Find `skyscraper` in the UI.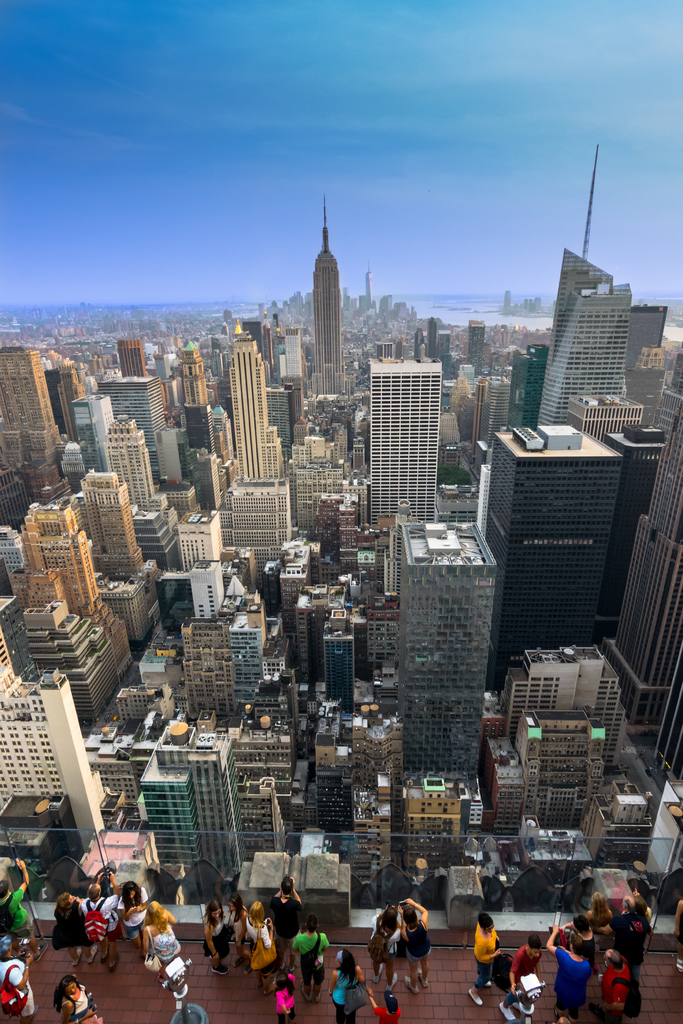
UI element at 484/413/628/698.
